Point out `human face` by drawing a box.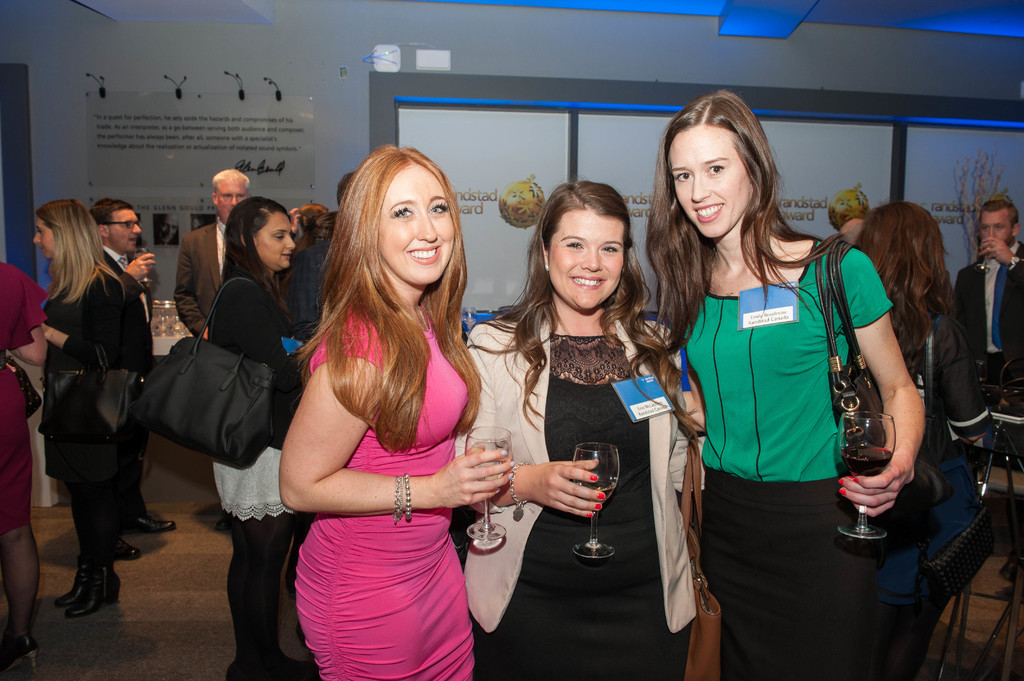
rect(215, 179, 248, 221).
